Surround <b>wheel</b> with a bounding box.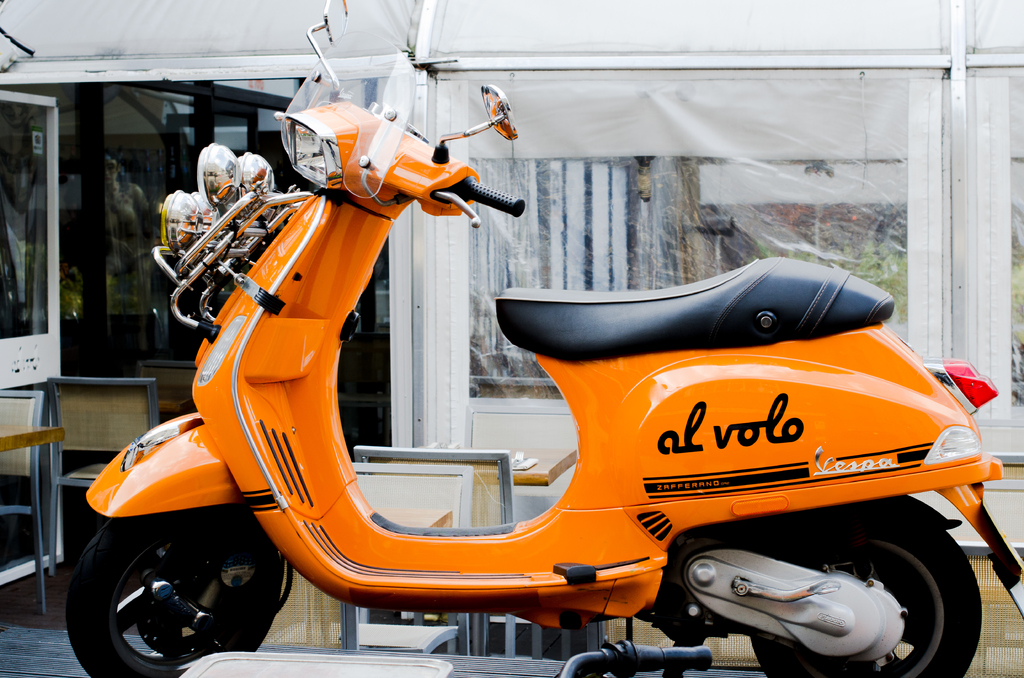
(749, 525, 982, 677).
